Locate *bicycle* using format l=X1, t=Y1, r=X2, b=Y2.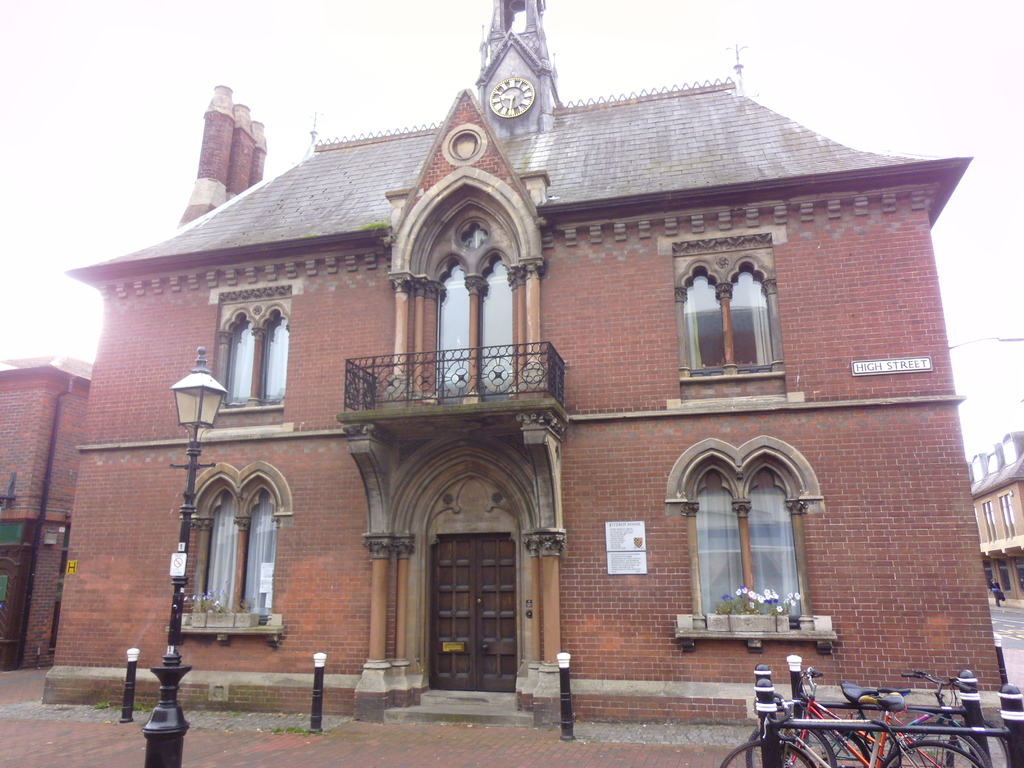
l=791, t=668, r=1012, b=767.
